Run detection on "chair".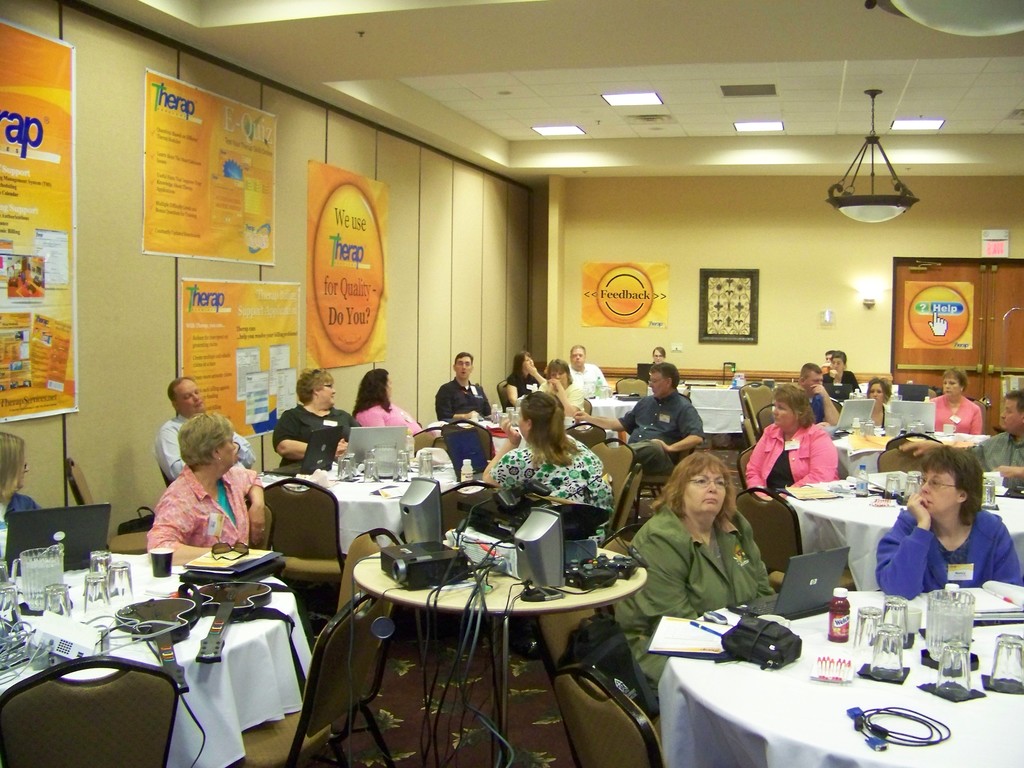
Result: 257:476:346:617.
